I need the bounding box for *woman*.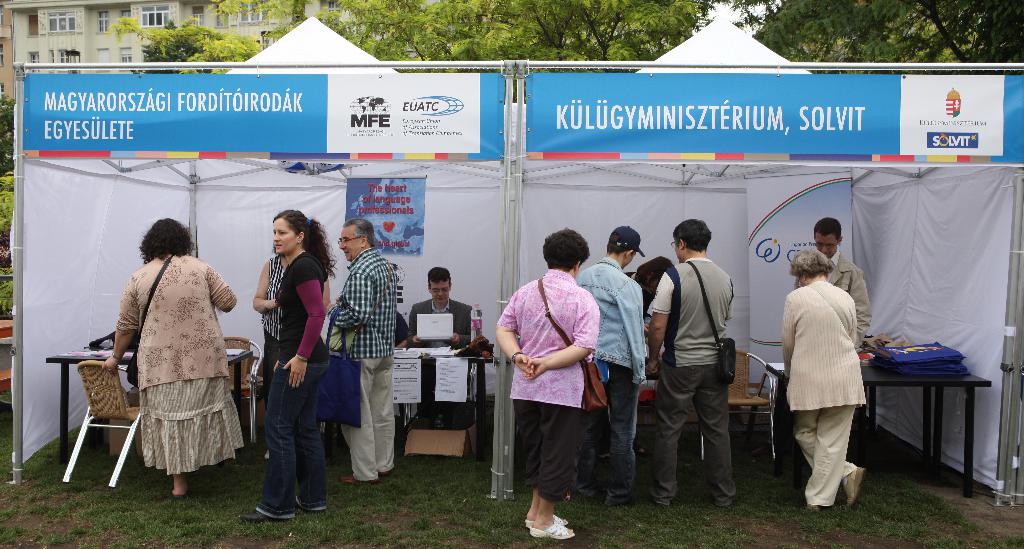
Here it is: <bbox>103, 206, 240, 497</bbox>.
